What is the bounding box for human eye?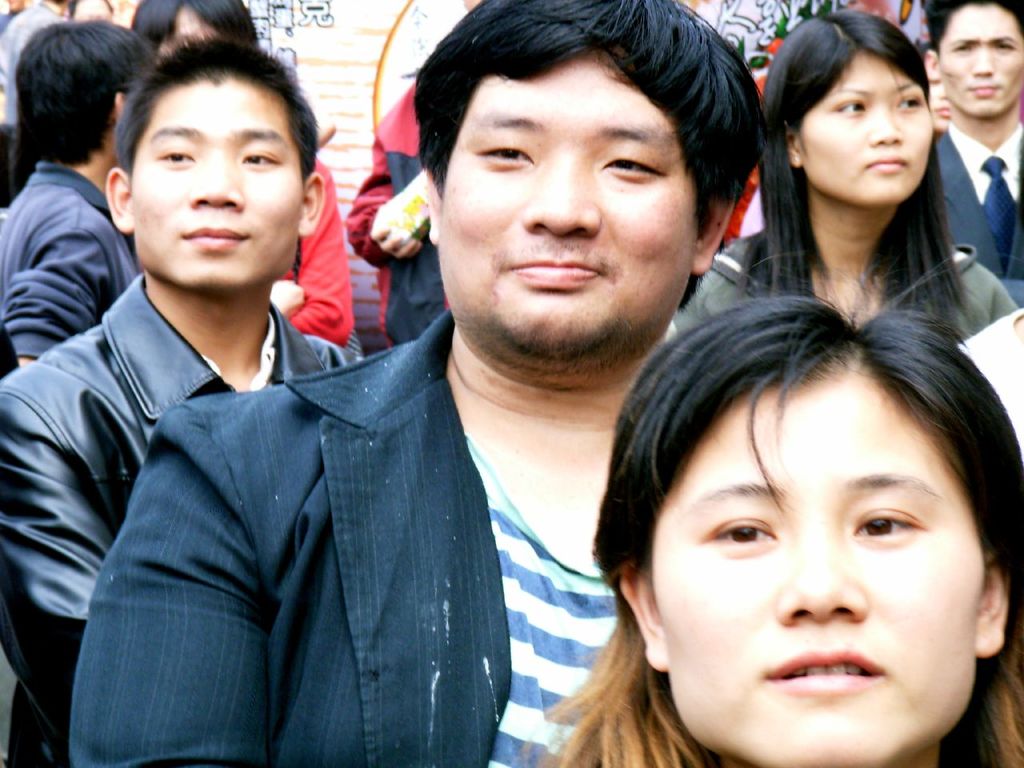
{"x1": 993, "y1": 41, "x2": 1011, "y2": 51}.
